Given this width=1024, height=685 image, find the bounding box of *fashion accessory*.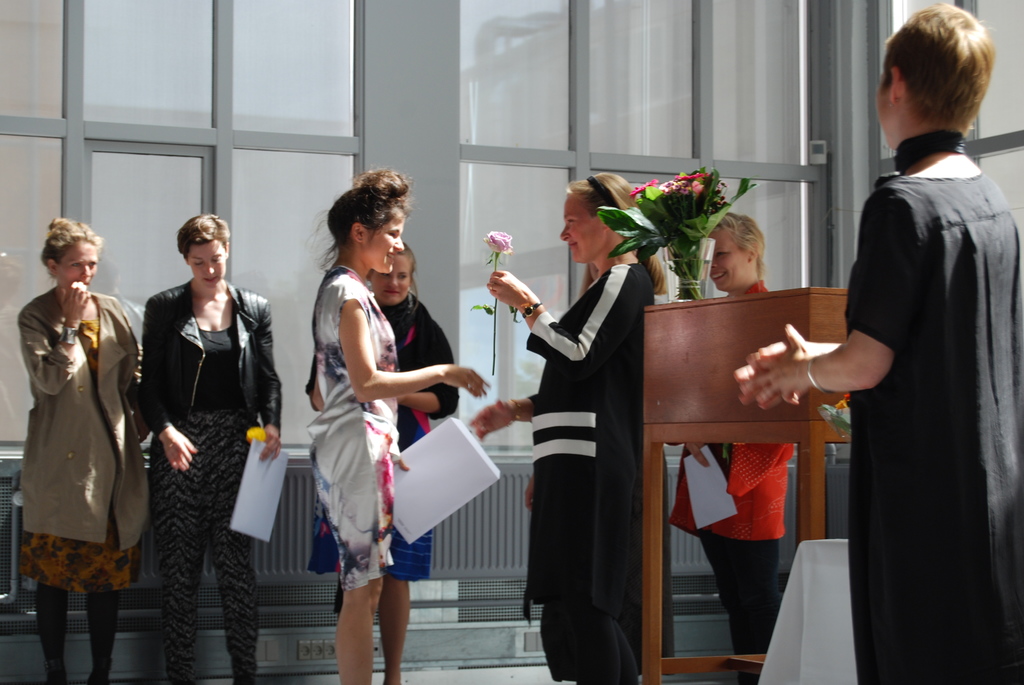
Rect(806, 358, 831, 396).
